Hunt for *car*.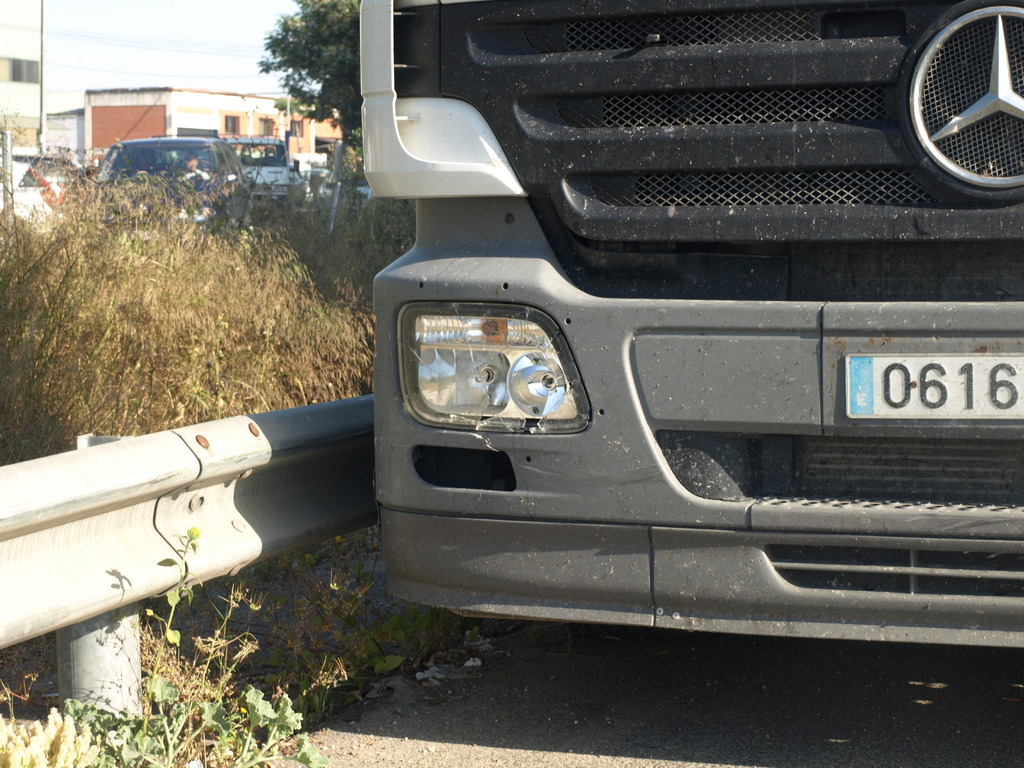
Hunted down at locate(230, 137, 303, 209).
